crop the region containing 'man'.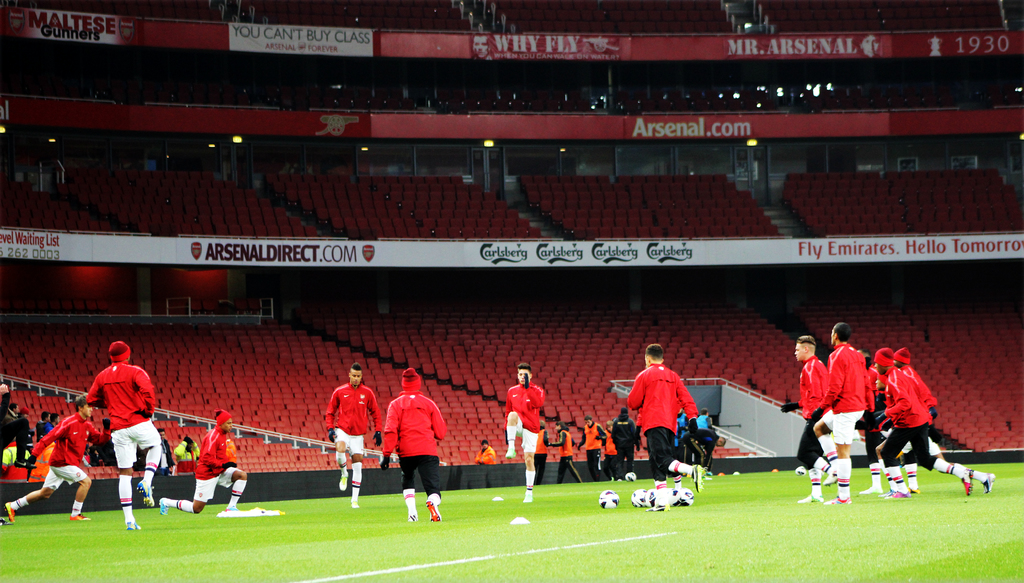
Crop region: [left=327, top=363, right=383, bottom=502].
